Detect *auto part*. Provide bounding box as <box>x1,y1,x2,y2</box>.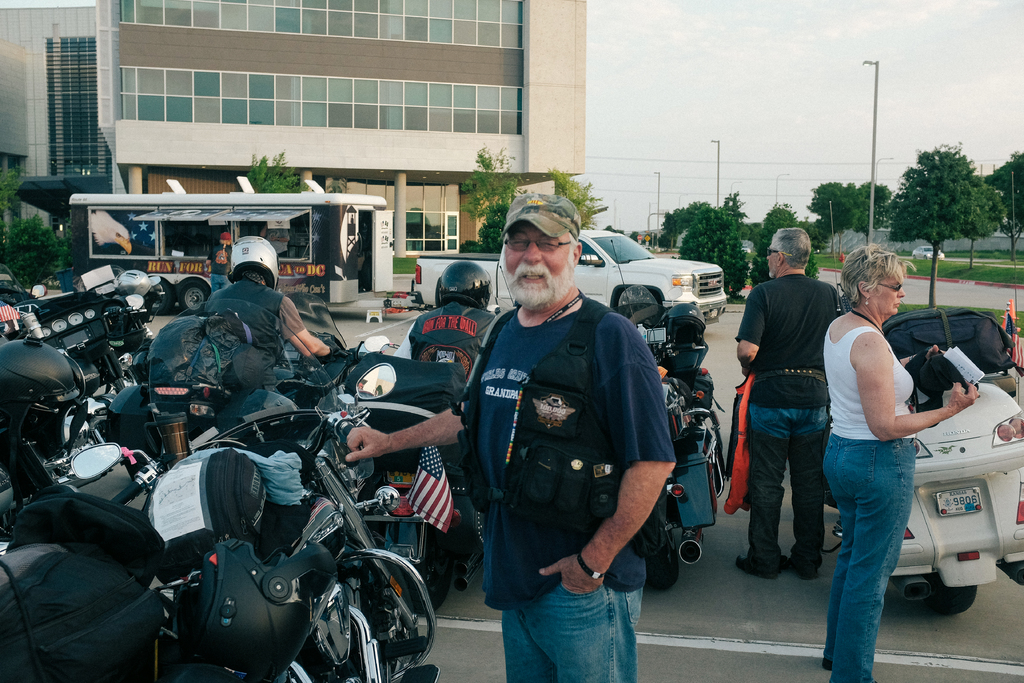
<box>920,565,980,620</box>.
